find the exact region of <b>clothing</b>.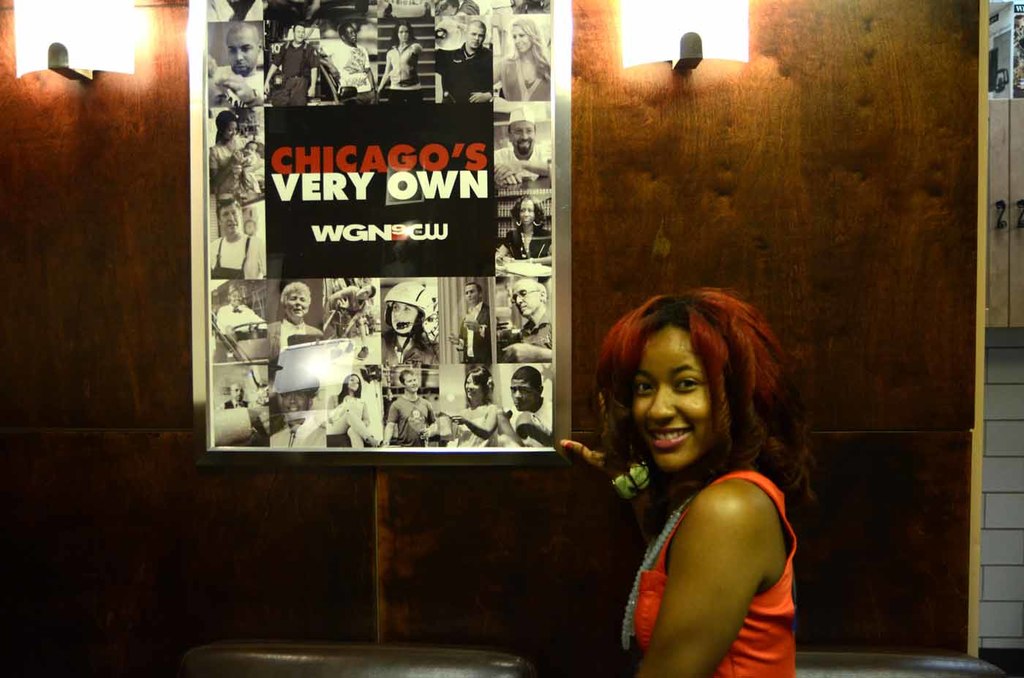
Exact region: x1=214, y1=306, x2=267, y2=335.
